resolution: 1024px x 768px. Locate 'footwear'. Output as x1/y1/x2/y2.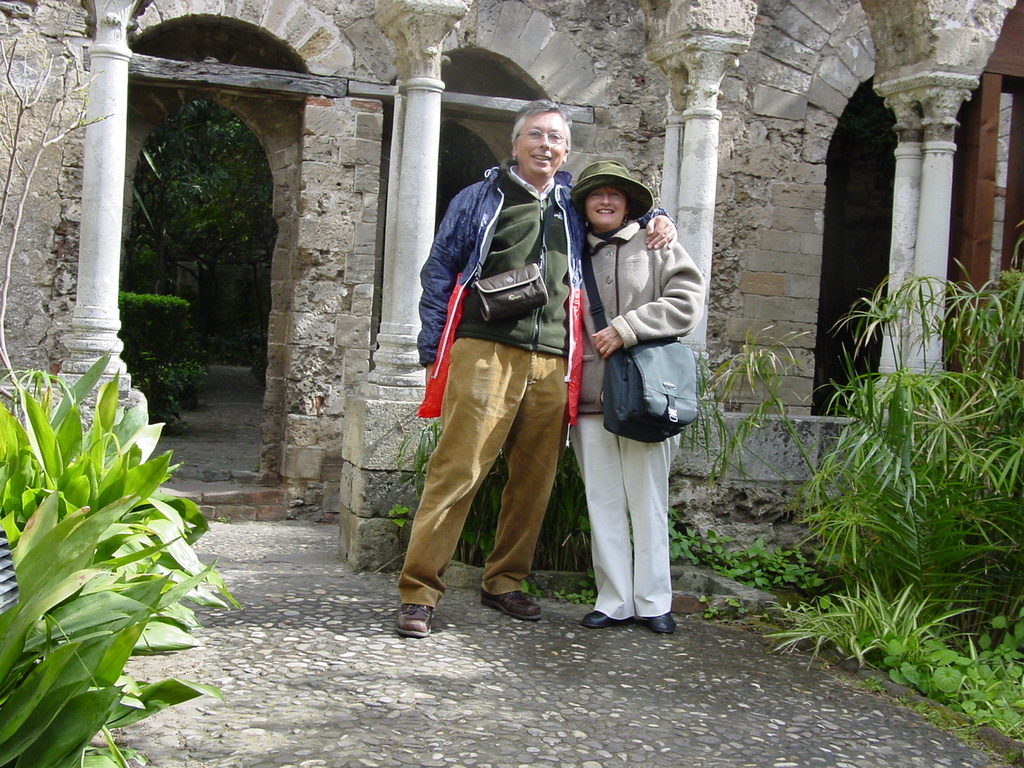
396/602/433/636.
